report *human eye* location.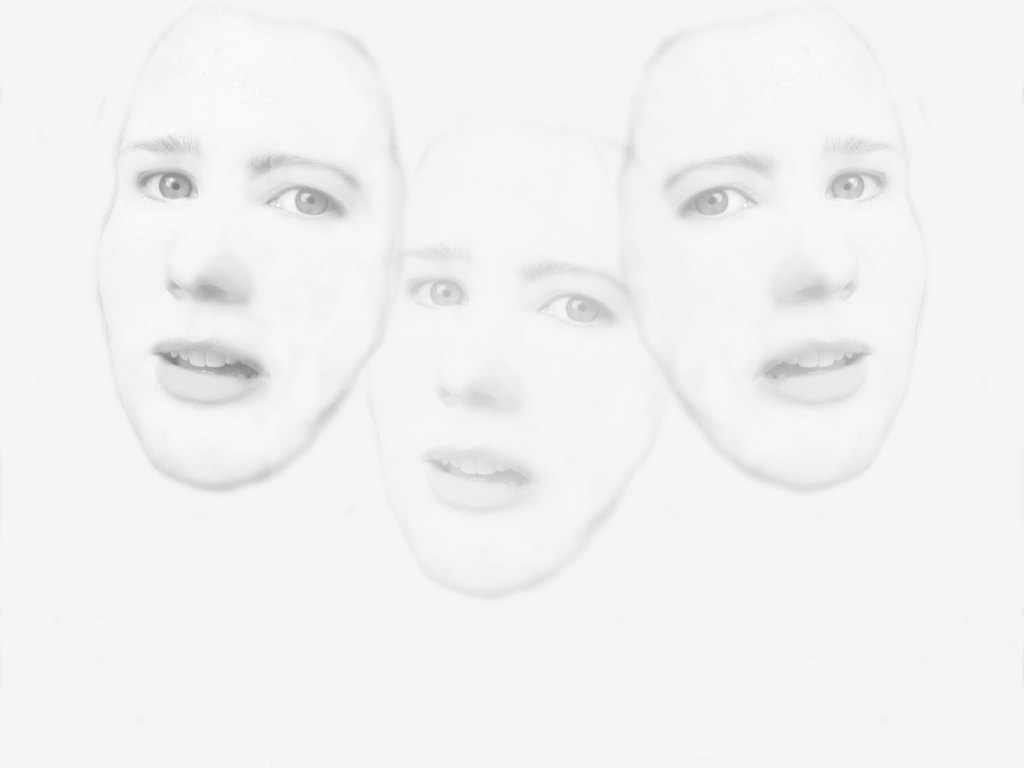
Report: 260 173 350 220.
